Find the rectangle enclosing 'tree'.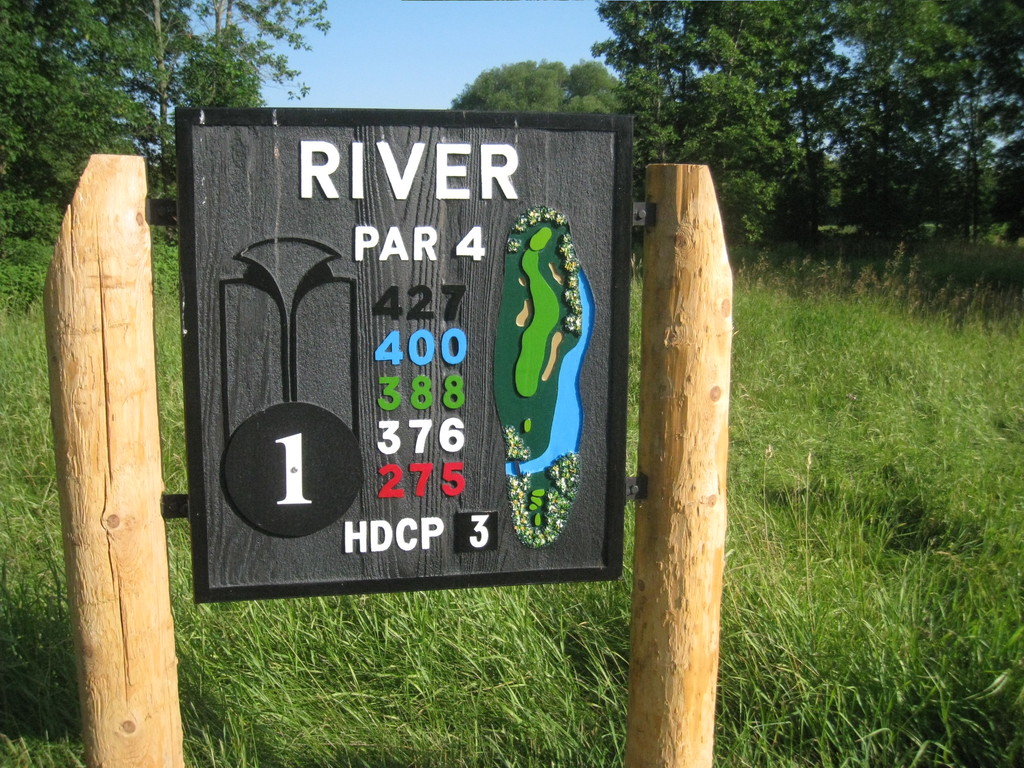
(left=0, top=0, right=324, bottom=250).
